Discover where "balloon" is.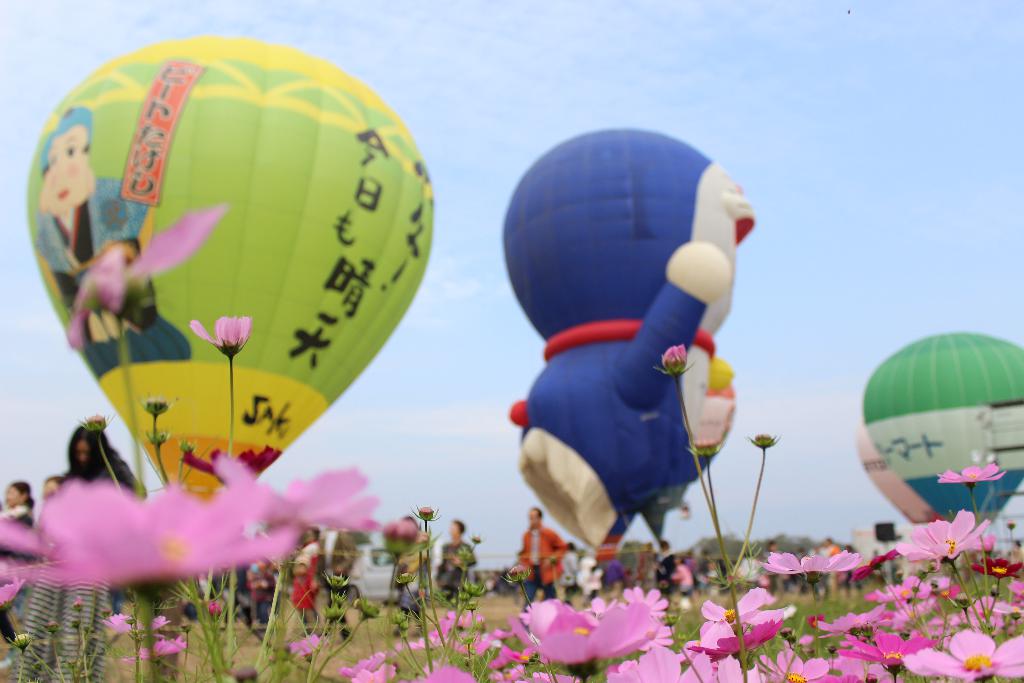
Discovered at left=24, top=33, right=431, bottom=500.
